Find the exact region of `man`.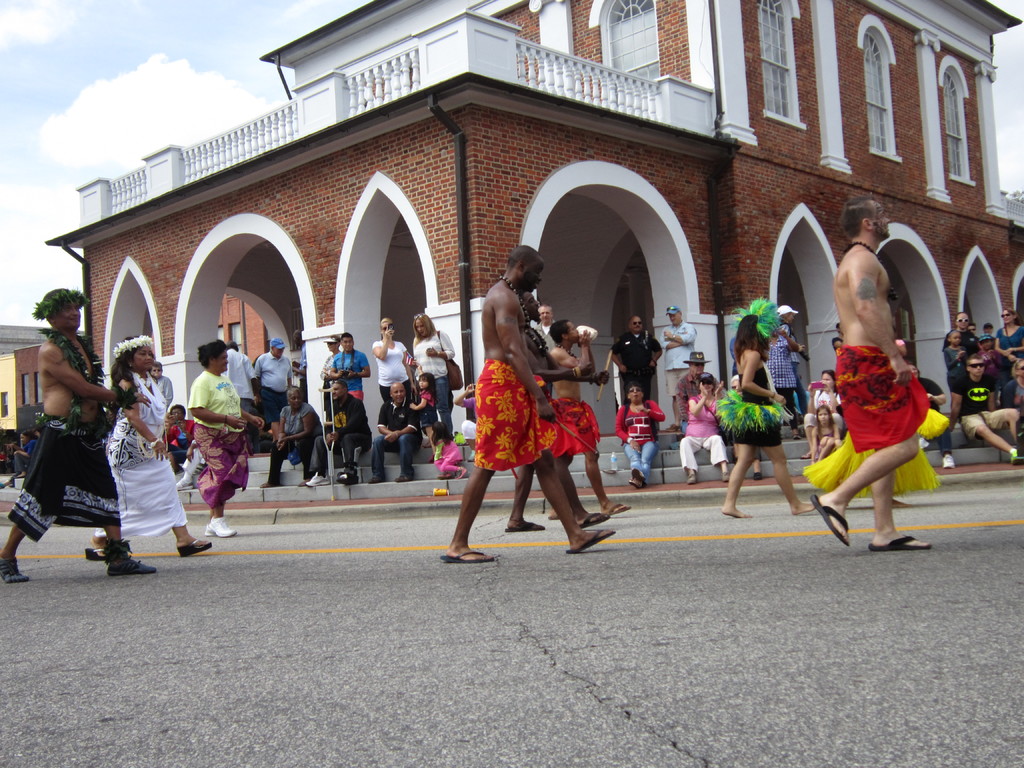
Exact region: crop(253, 336, 291, 435).
